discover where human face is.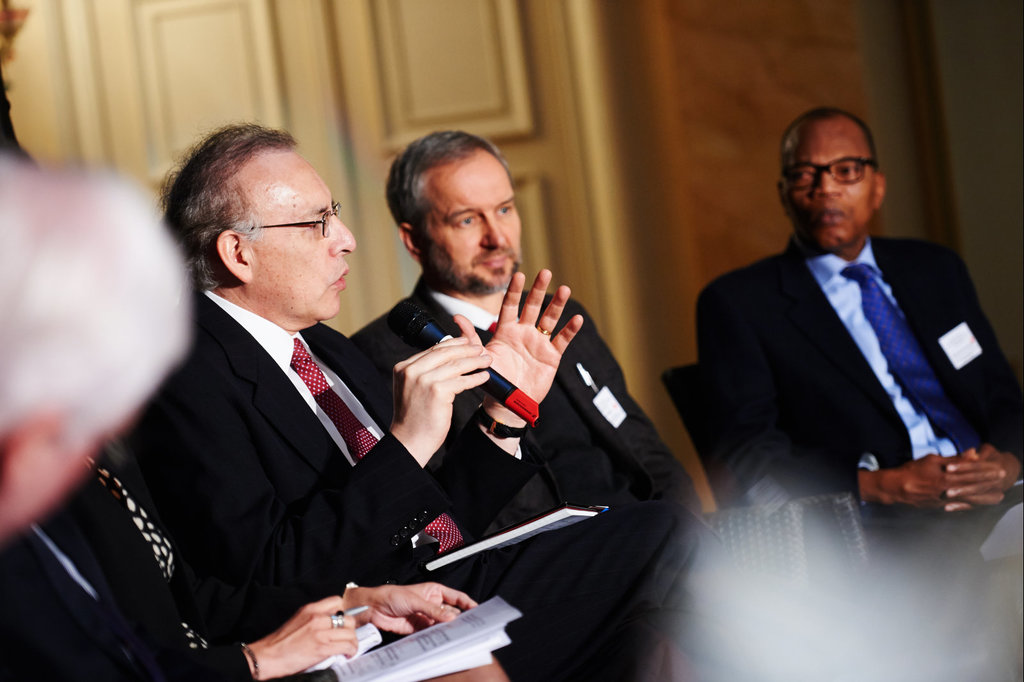
Discovered at bbox=(785, 136, 872, 246).
